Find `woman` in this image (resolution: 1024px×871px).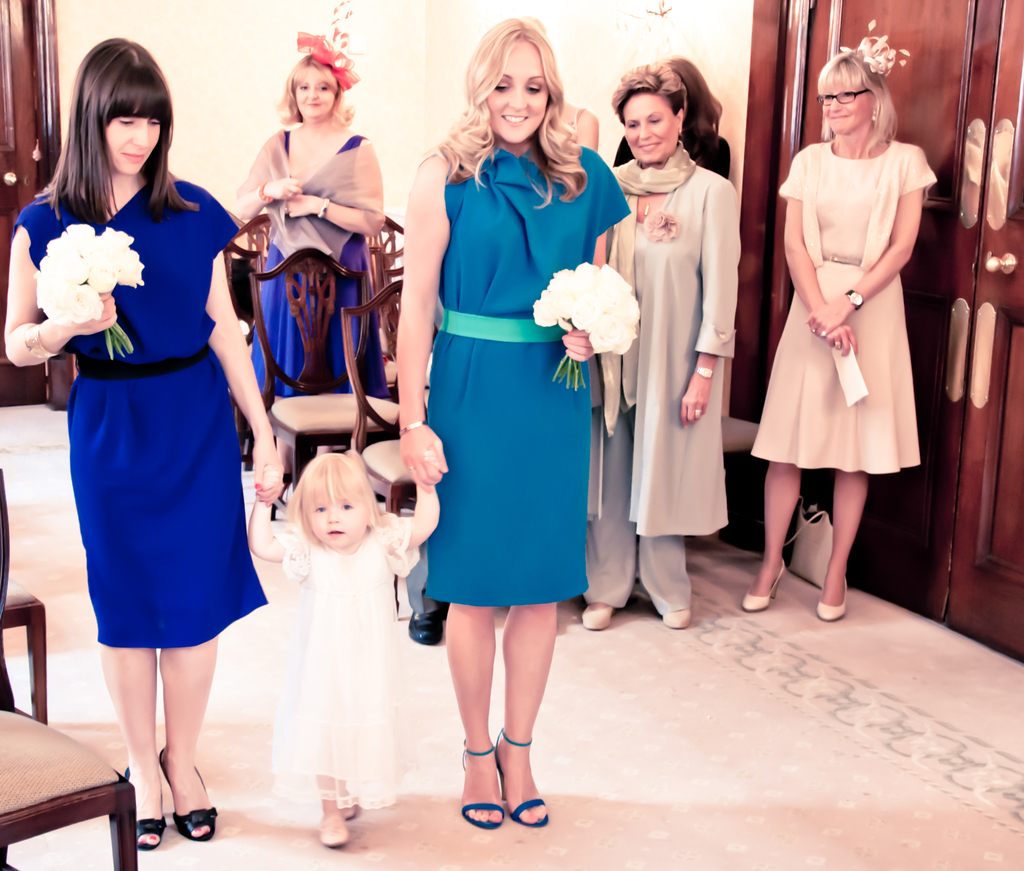
select_region(229, 31, 392, 492).
